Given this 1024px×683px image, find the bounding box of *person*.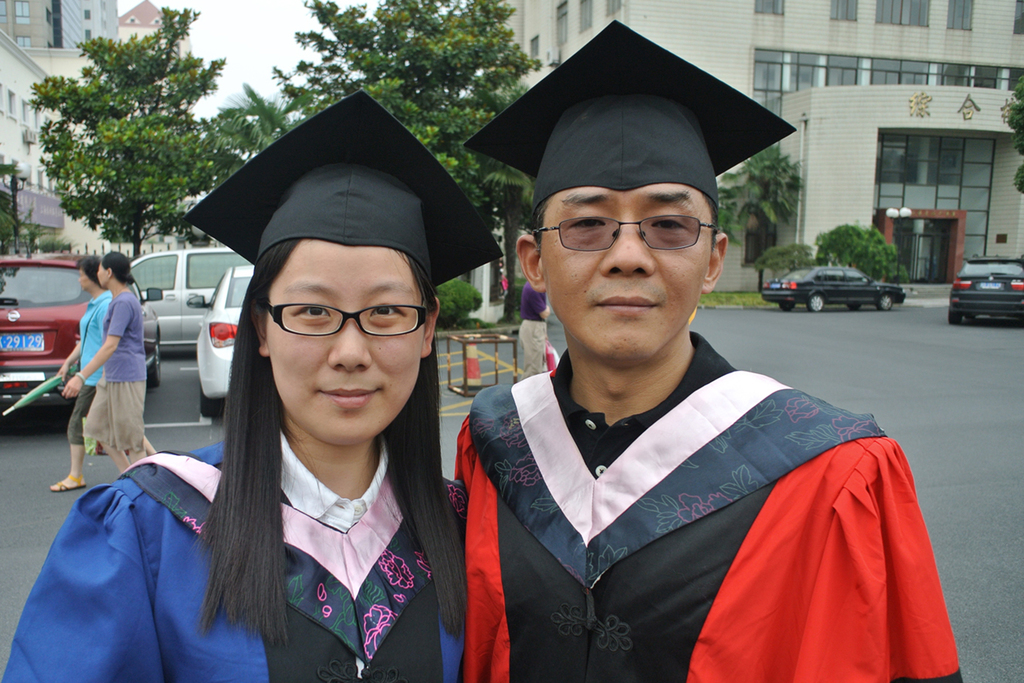
rect(0, 84, 468, 682).
